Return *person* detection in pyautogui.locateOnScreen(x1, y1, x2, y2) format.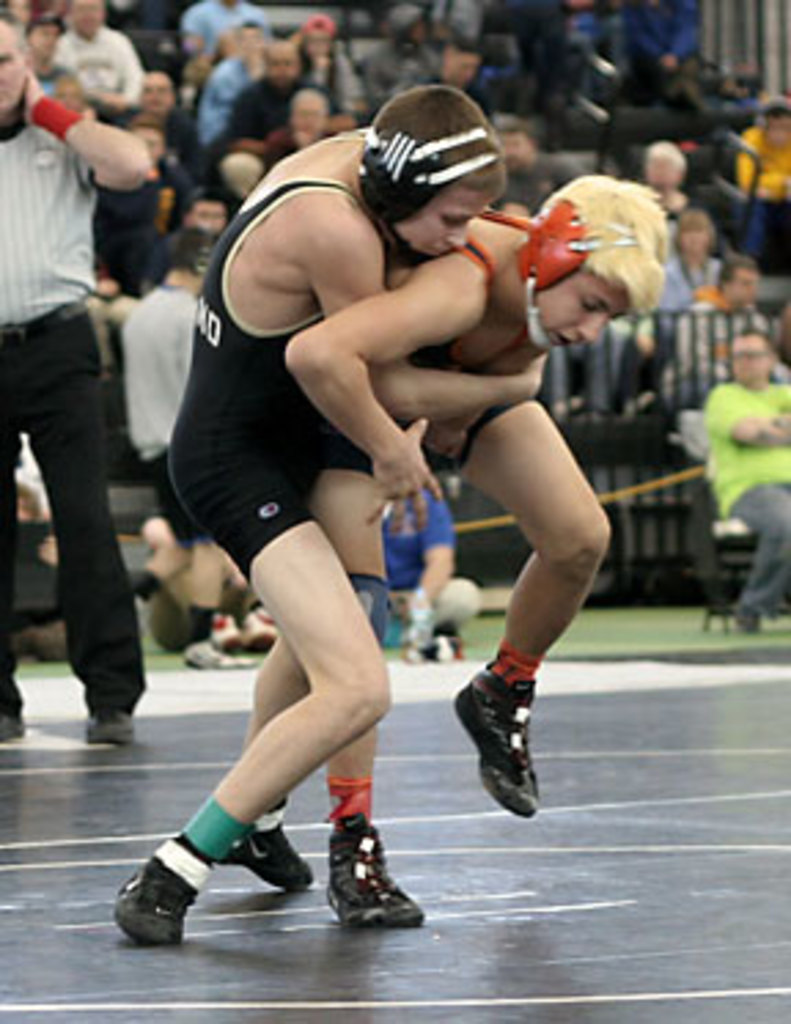
pyautogui.locateOnScreen(0, 8, 154, 747).
